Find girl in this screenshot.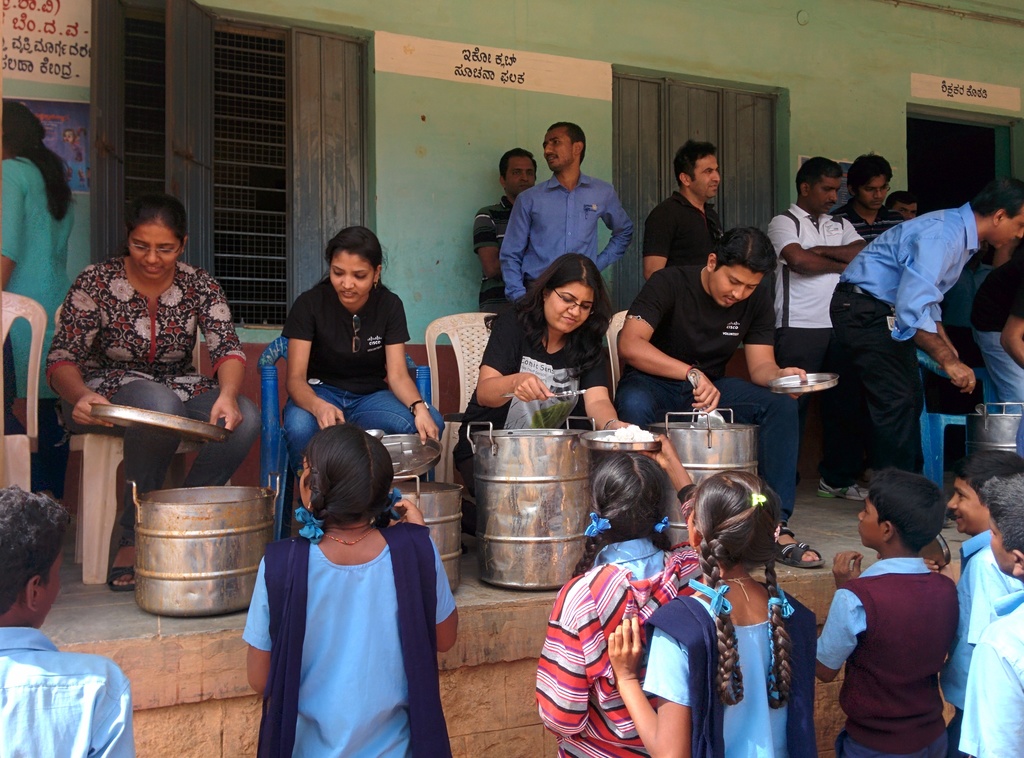
The bounding box for girl is x1=239, y1=426, x2=461, y2=757.
